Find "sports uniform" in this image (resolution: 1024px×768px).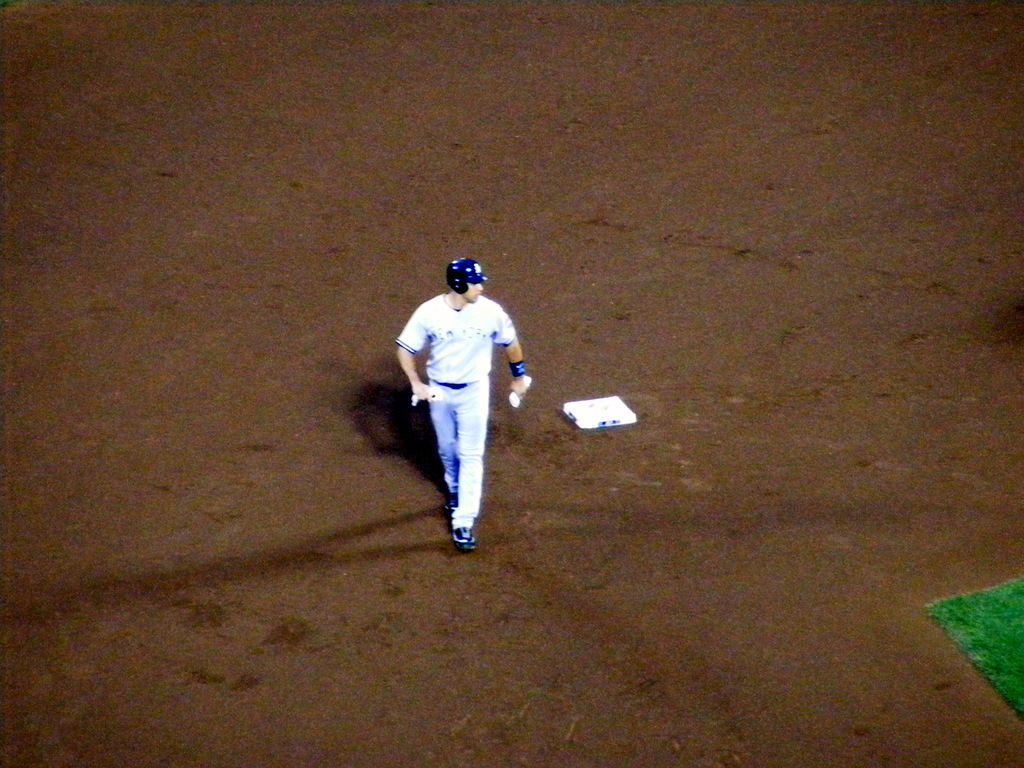
detection(387, 247, 534, 563).
